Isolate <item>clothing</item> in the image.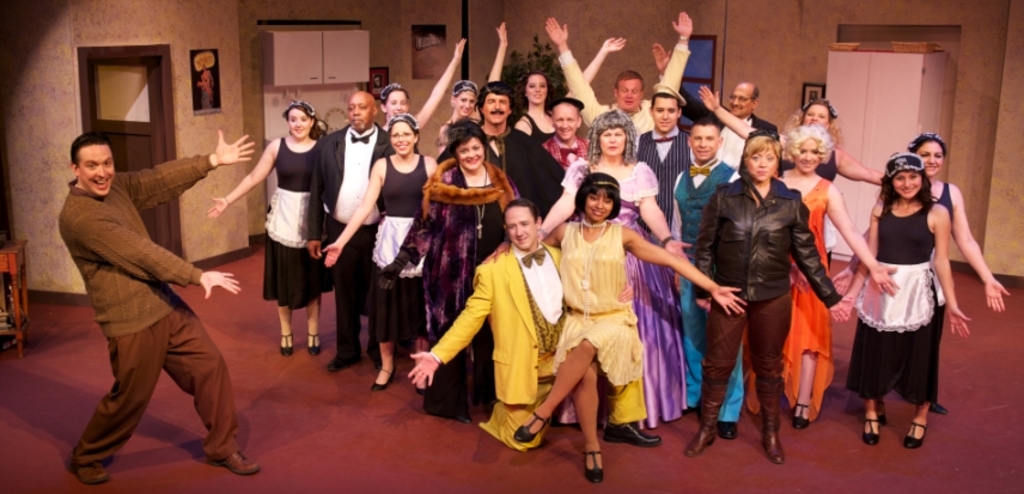
Isolated region: <box>715,85,770,166</box>.
